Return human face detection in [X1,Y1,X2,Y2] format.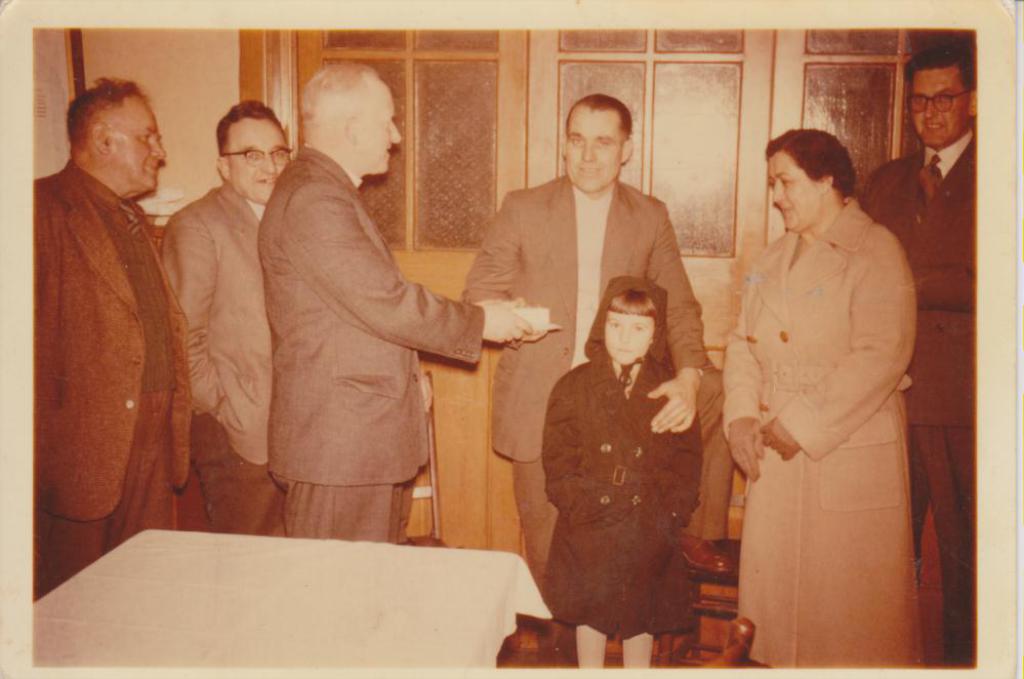
[762,149,827,234].
